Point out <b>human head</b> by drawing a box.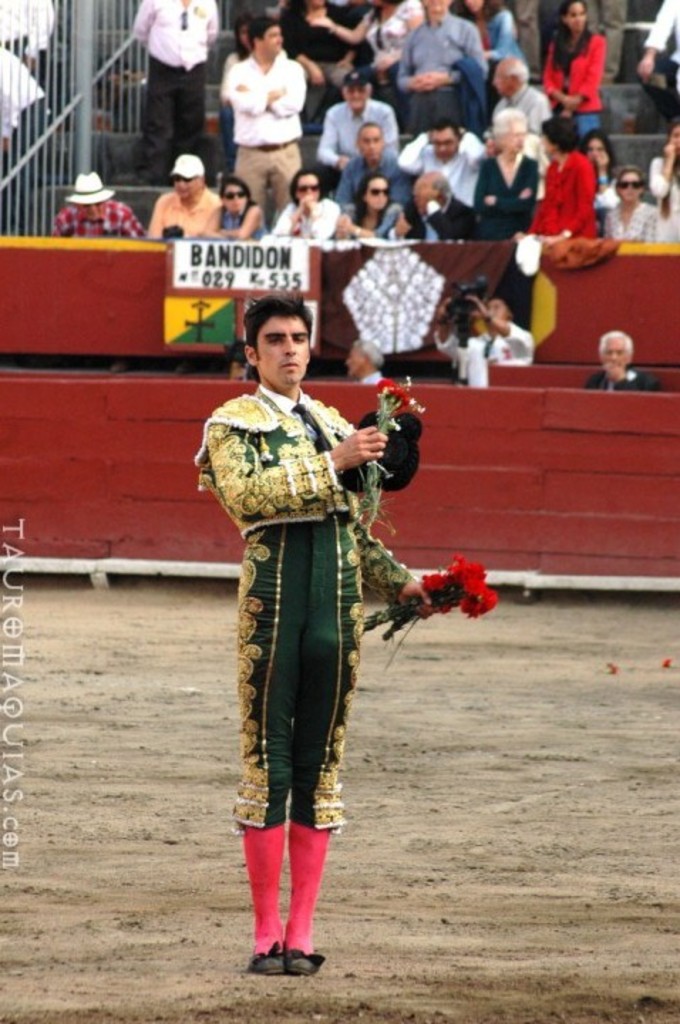
{"x1": 64, "y1": 174, "x2": 117, "y2": 216}.
